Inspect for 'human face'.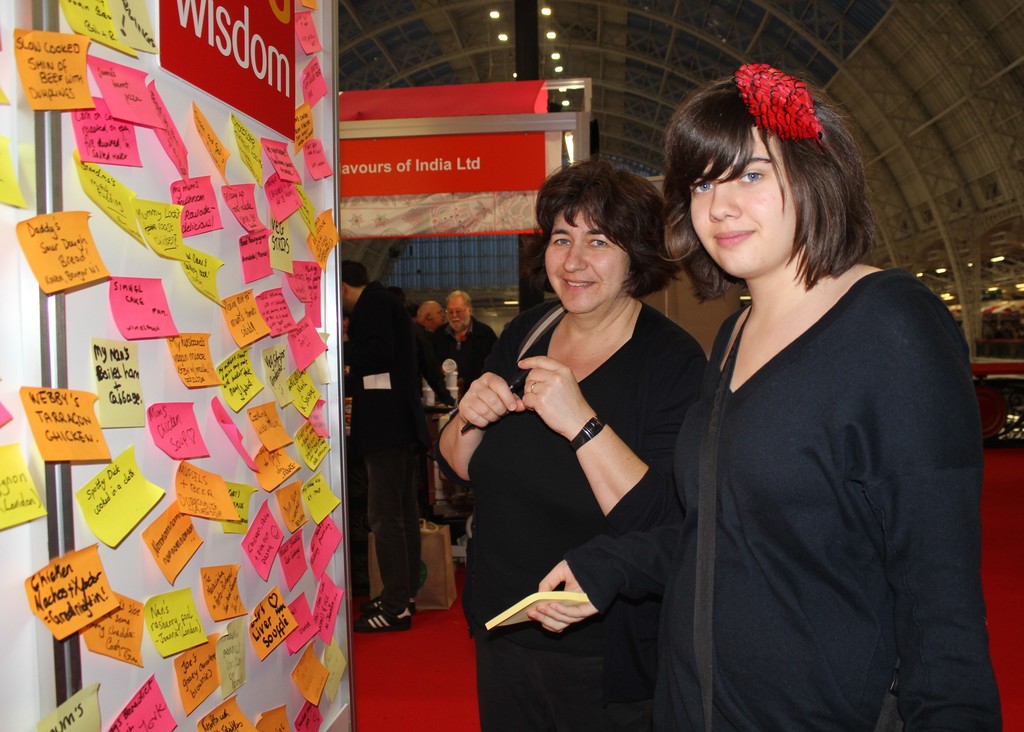
Inspection: (541,208,634,317).
